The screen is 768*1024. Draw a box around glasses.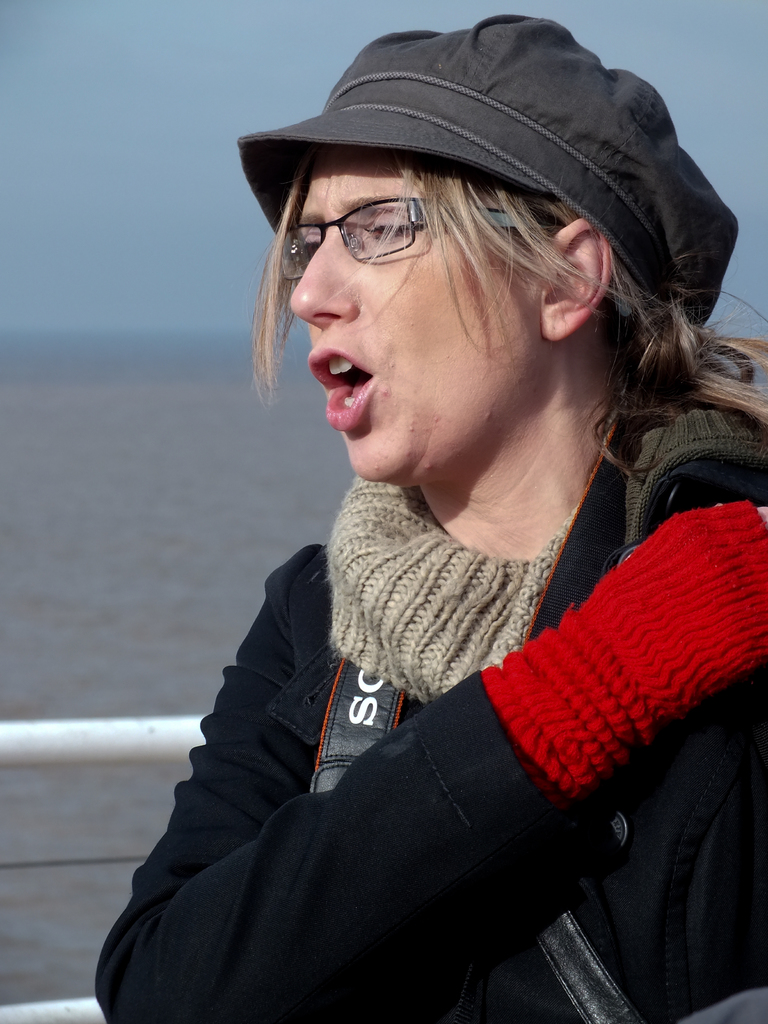
bbox=[244, 175, 534, 269].
